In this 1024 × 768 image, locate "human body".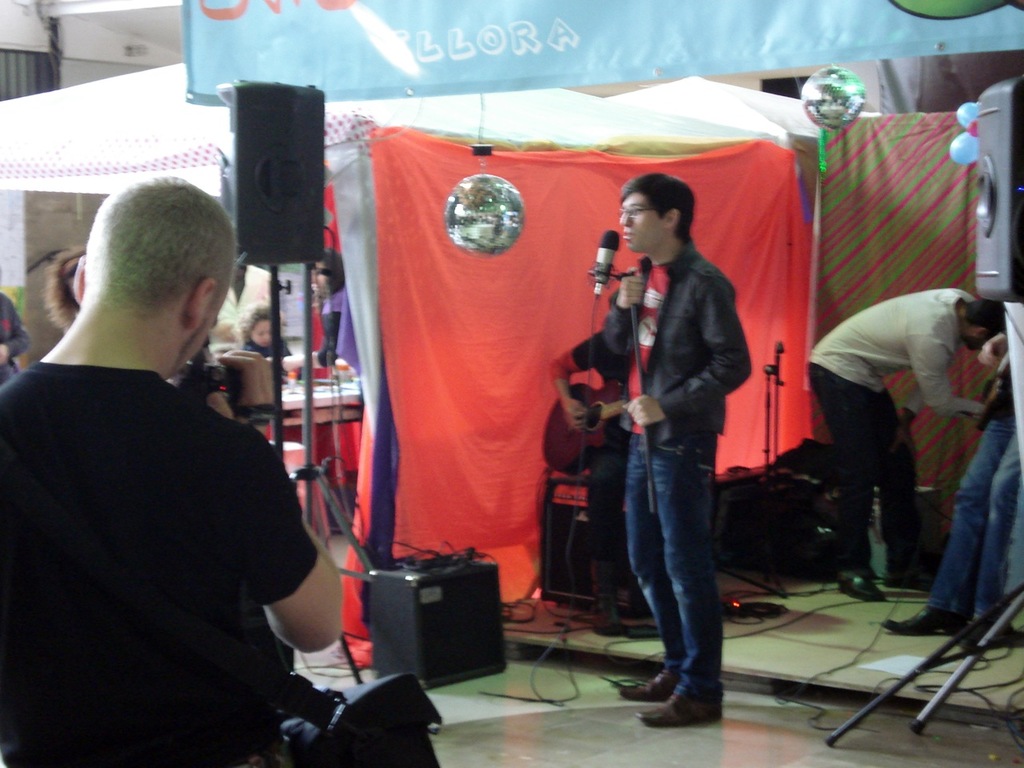
Bounding box: bbox=[802, 278, 1002, 602].
